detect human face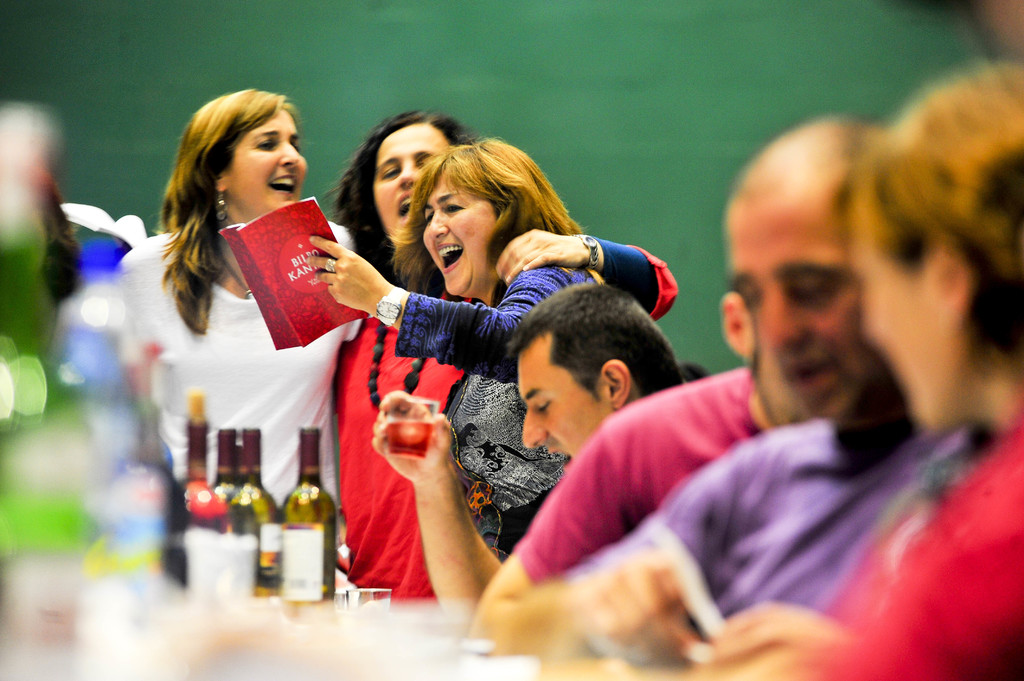
<bbox>515, 337, 611, 472</bbox>
